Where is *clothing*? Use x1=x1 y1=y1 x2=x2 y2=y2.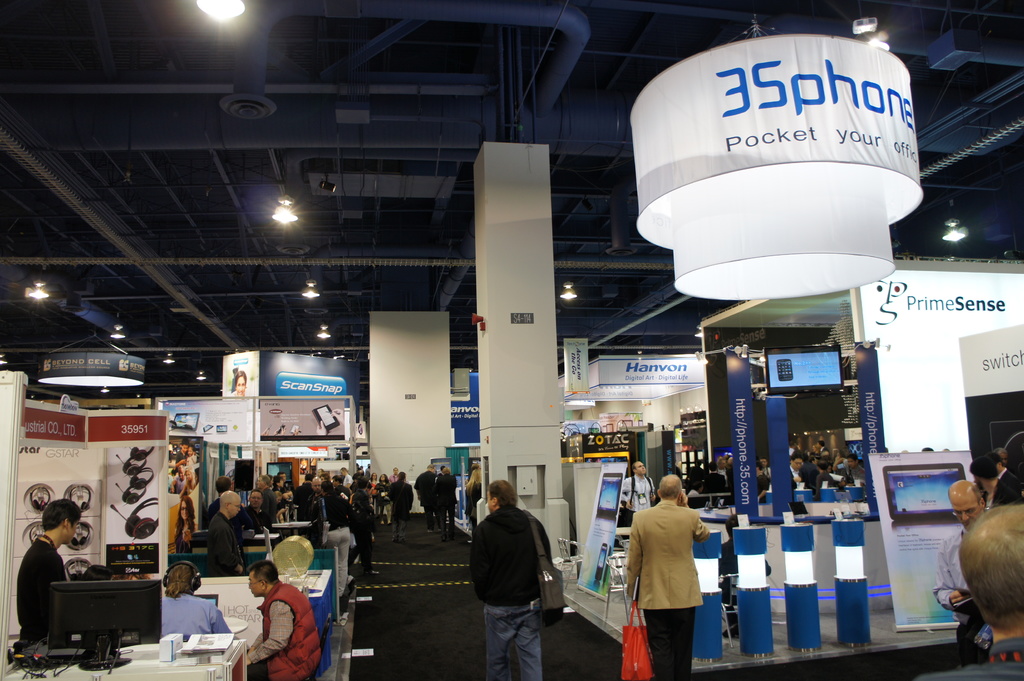
x1=168 y1=448 x2=188 y2=495.
